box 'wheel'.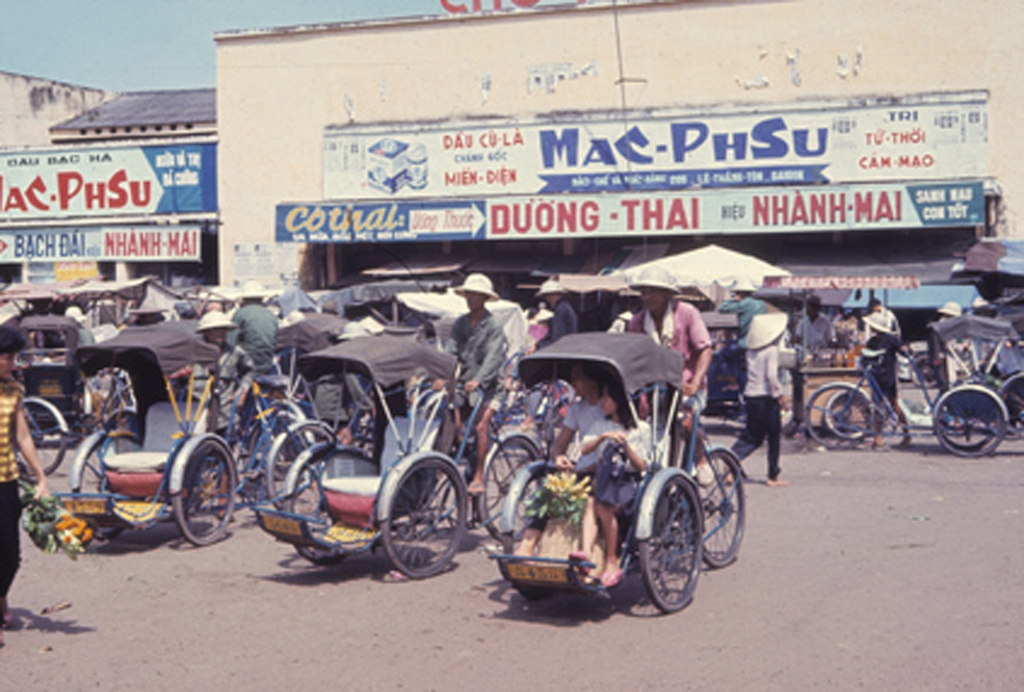
(left=932, top=380, right=1008, bottom=459).
